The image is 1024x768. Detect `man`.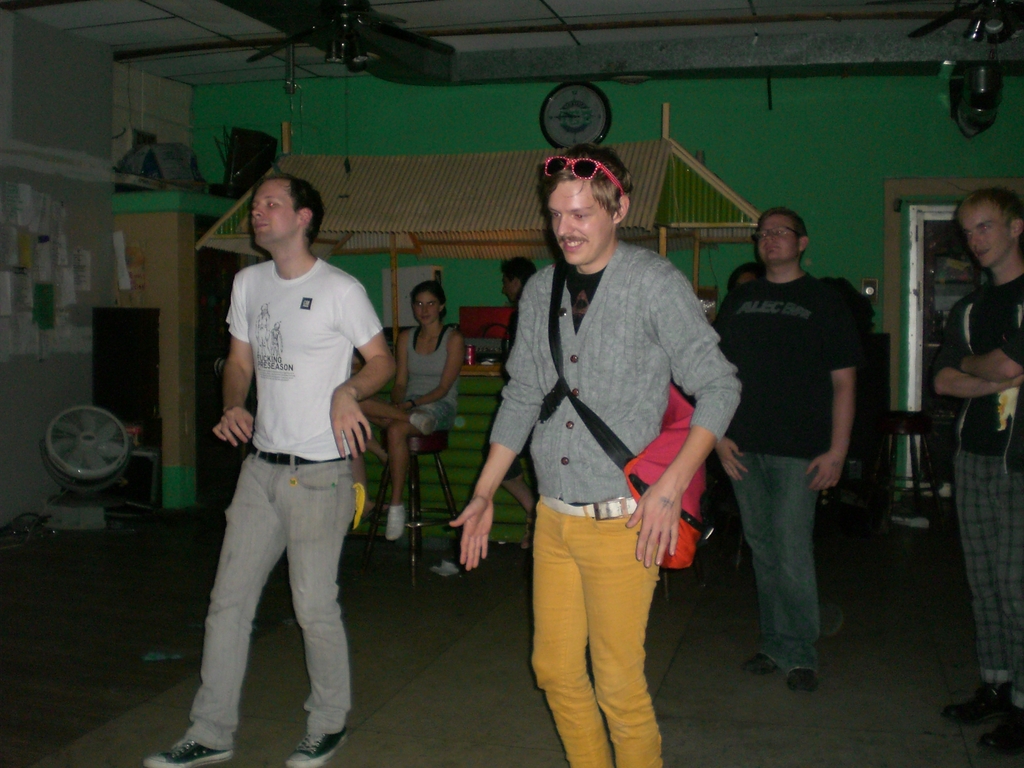
Detection: [937, 189, 1023, 762].
